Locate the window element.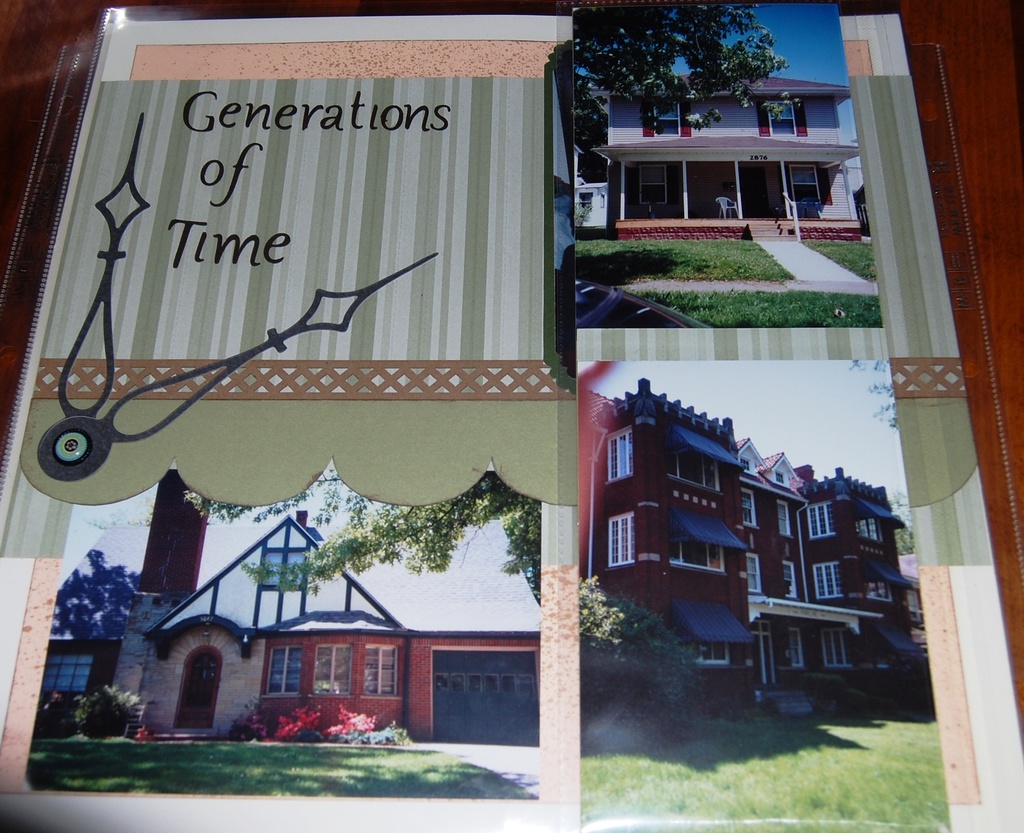
Element bbox: select_region(584, 104, 859, 229).
